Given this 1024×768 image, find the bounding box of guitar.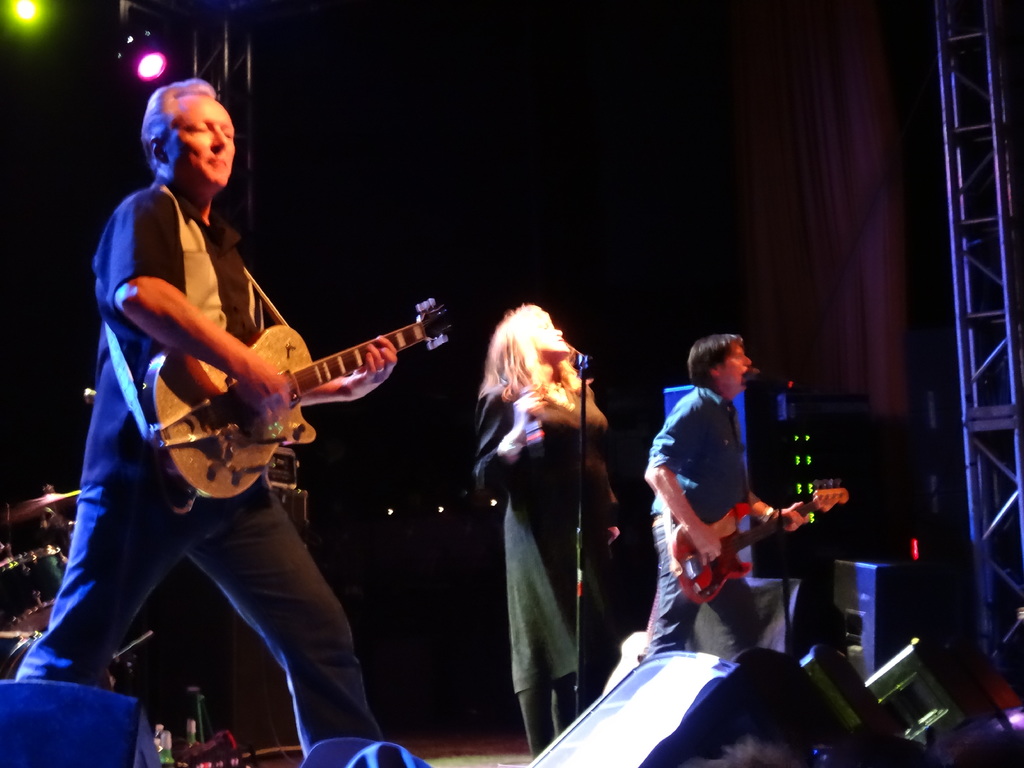
region(666, 474, 851, 602).
